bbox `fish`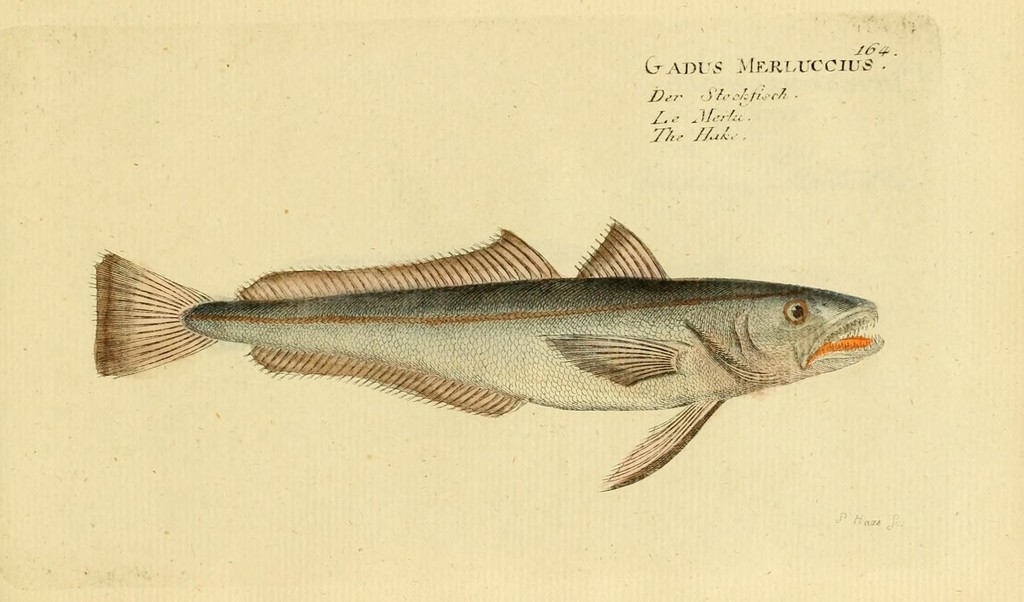
l=108, t=213, r=868, b=489
